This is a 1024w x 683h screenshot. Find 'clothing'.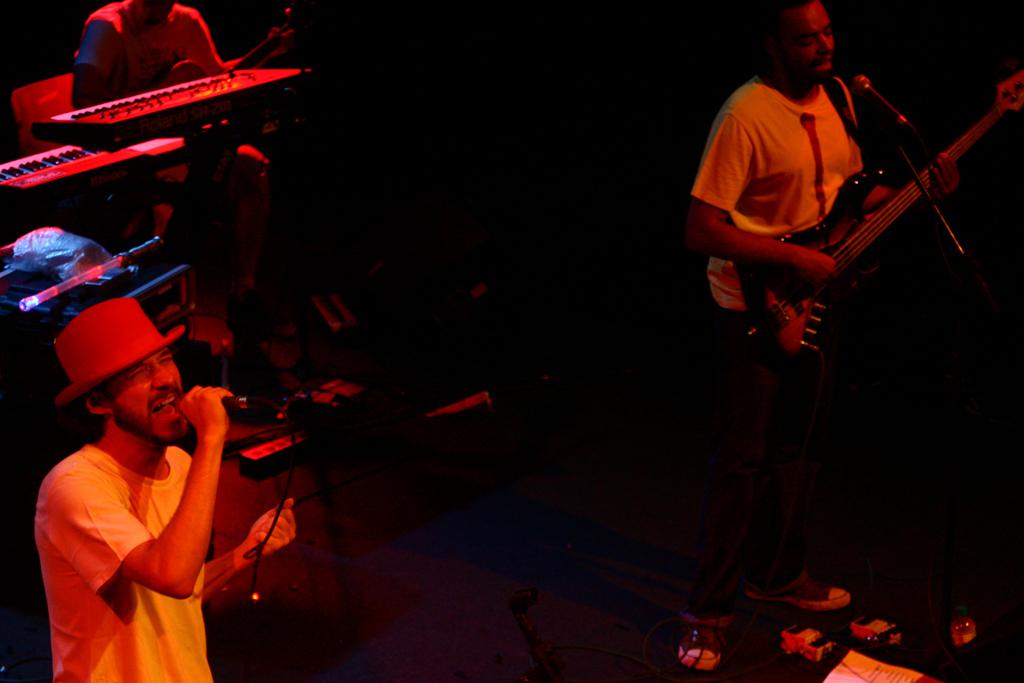
Bounding box: bbox=[679, 74, 873, 314].
